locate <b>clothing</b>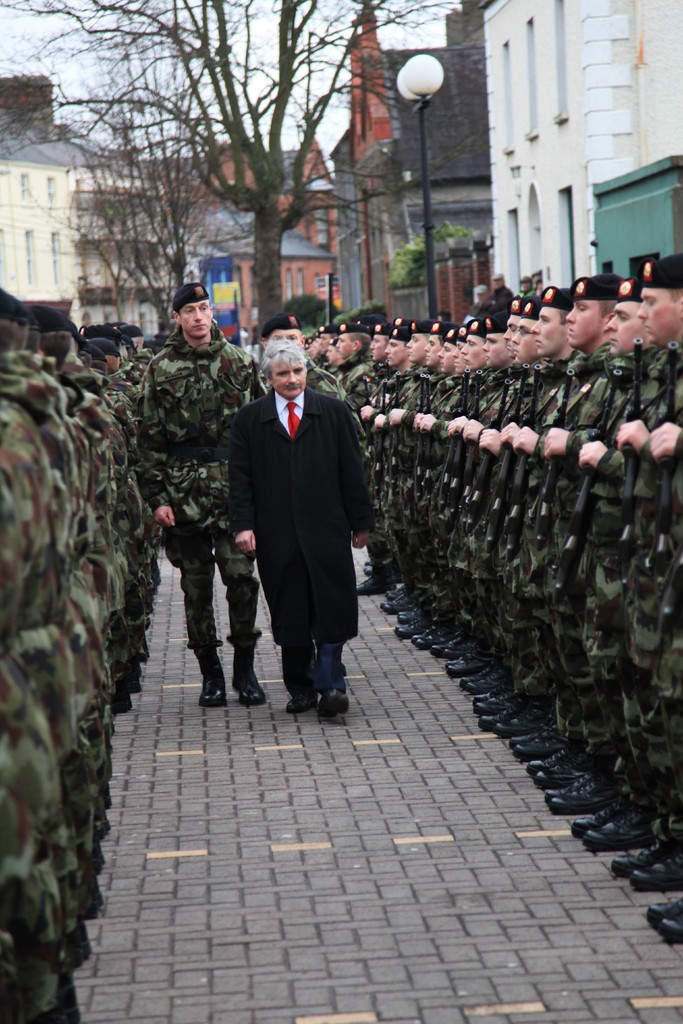
box(134, 321, 263, 671)
